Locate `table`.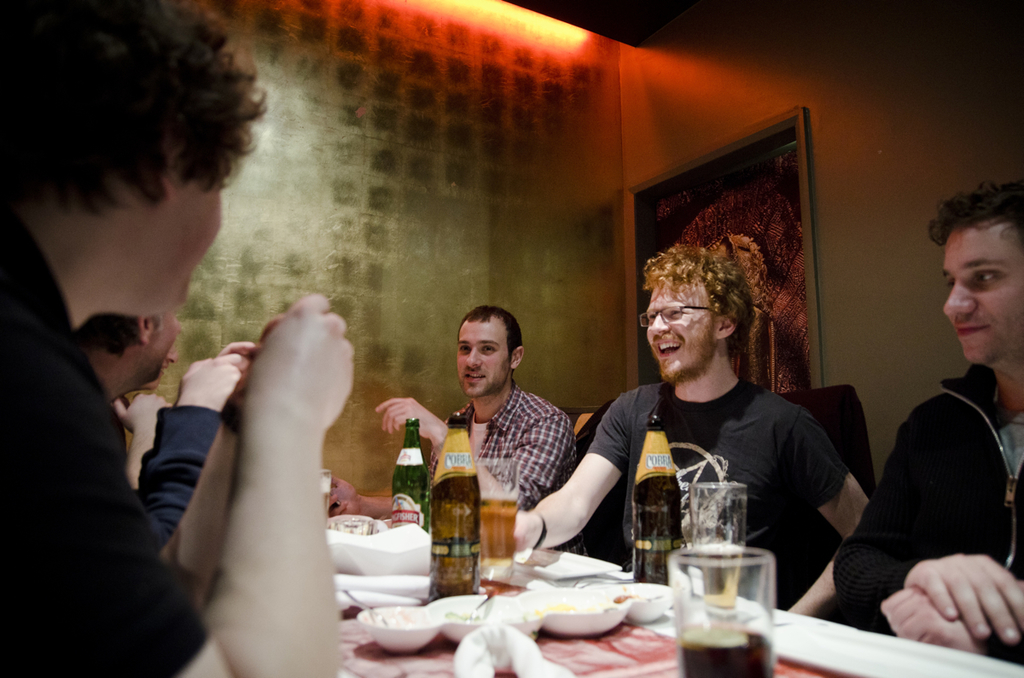
Bounding box: BBox(336, 539, 1023, 677).
